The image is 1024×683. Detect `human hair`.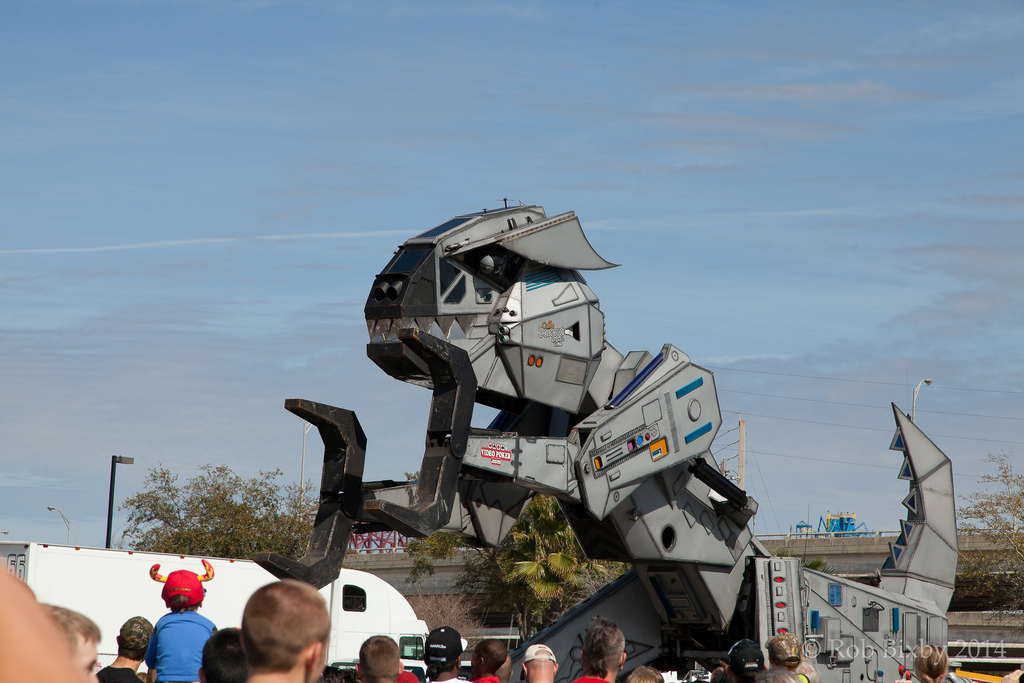
Detection: BBox(751, 667, 800, 682).
